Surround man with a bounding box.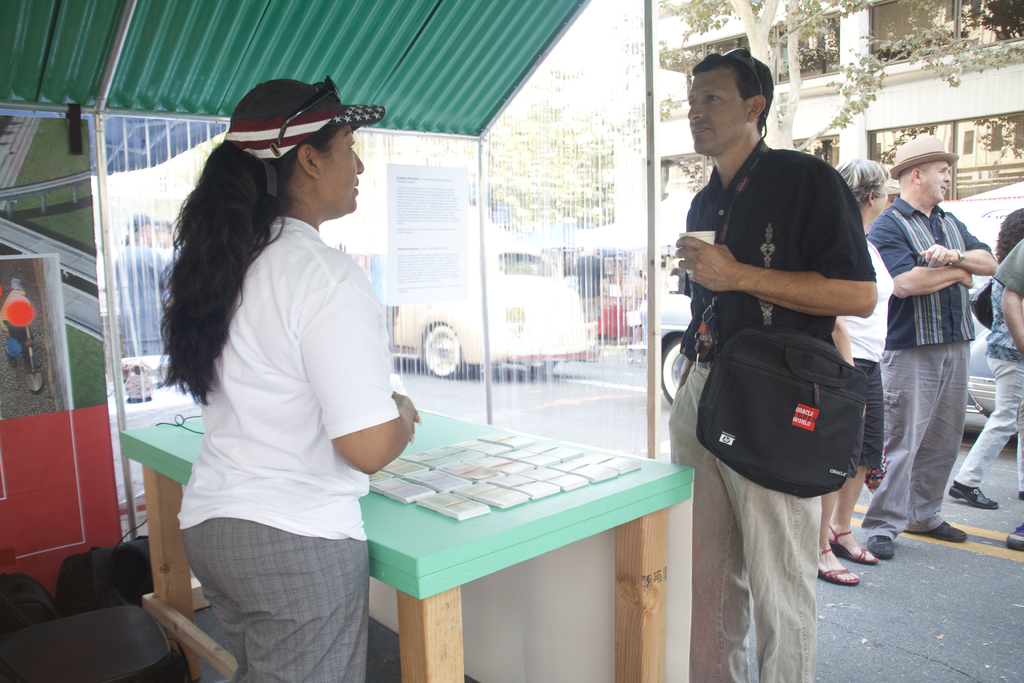
<box>120,208,169,361</box>.
